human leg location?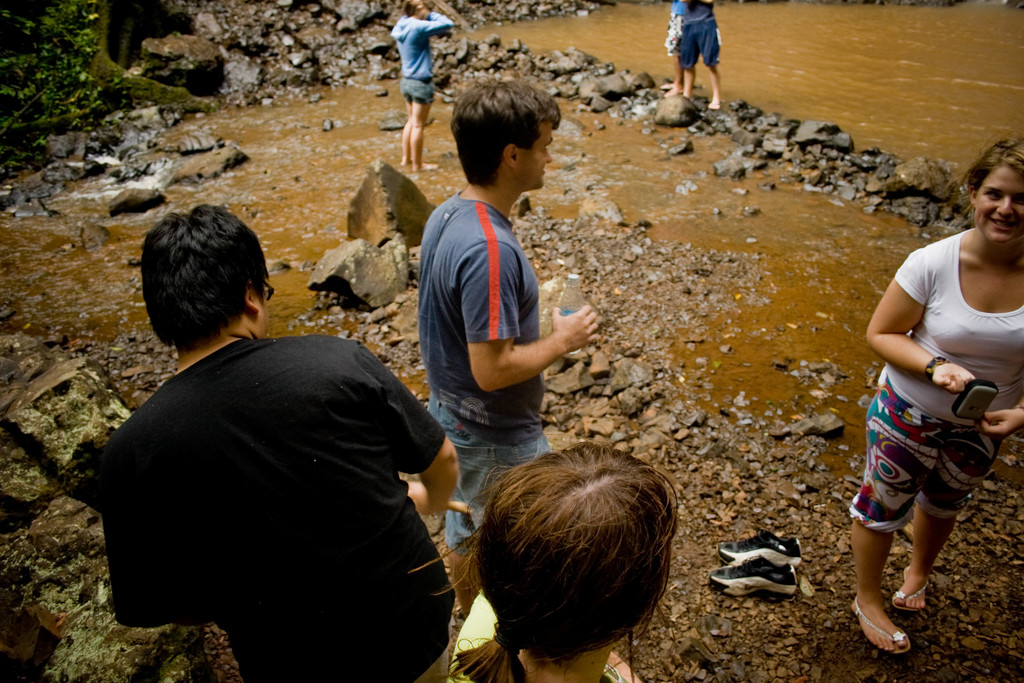
[401, 76, 411, 159]
